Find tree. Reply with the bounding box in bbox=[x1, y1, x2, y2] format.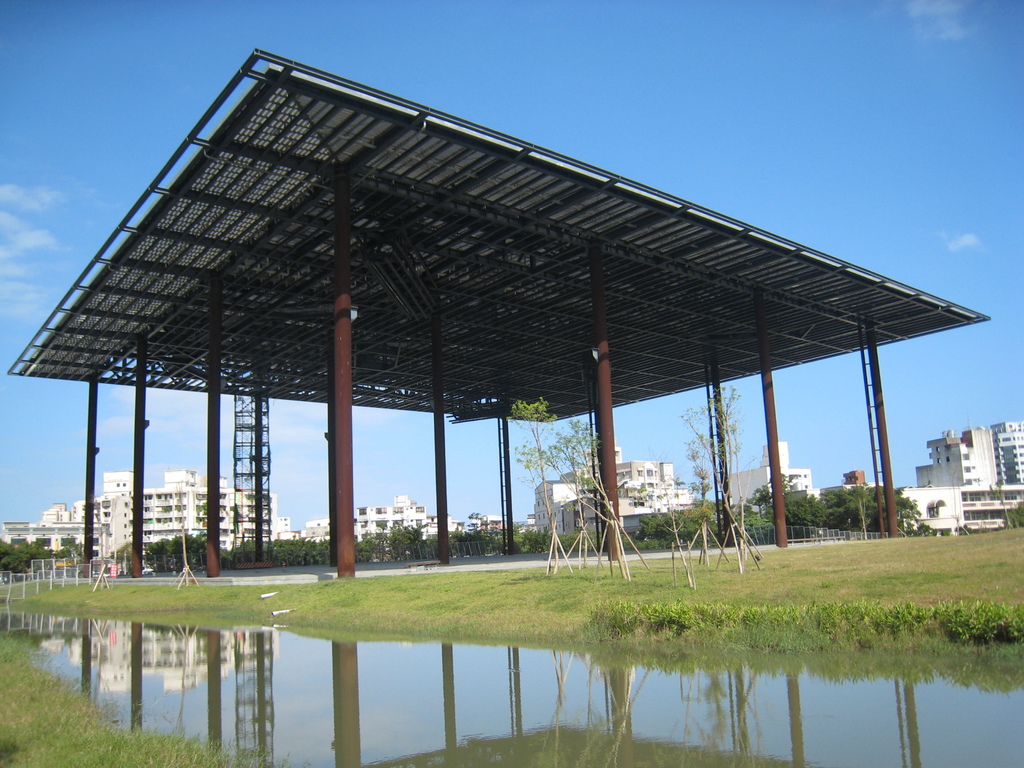
bbox=[632, 492, 668, 542].
